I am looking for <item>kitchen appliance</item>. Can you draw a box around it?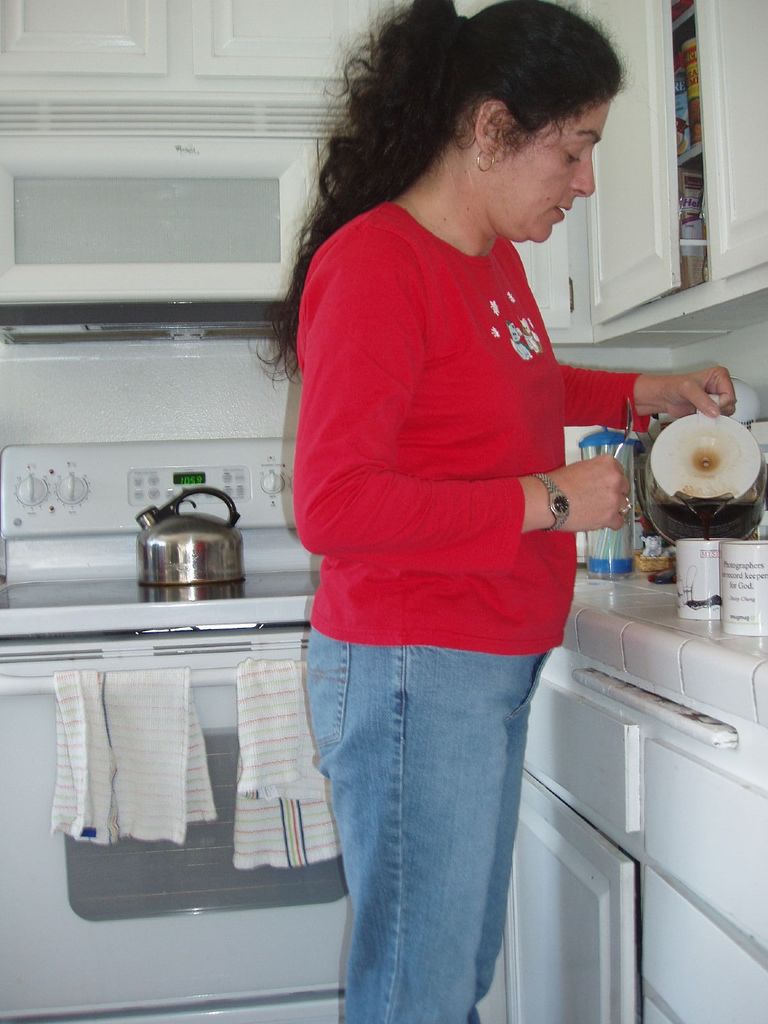
Sure, the bounding box is bbox(715, 536, 767, 636).
